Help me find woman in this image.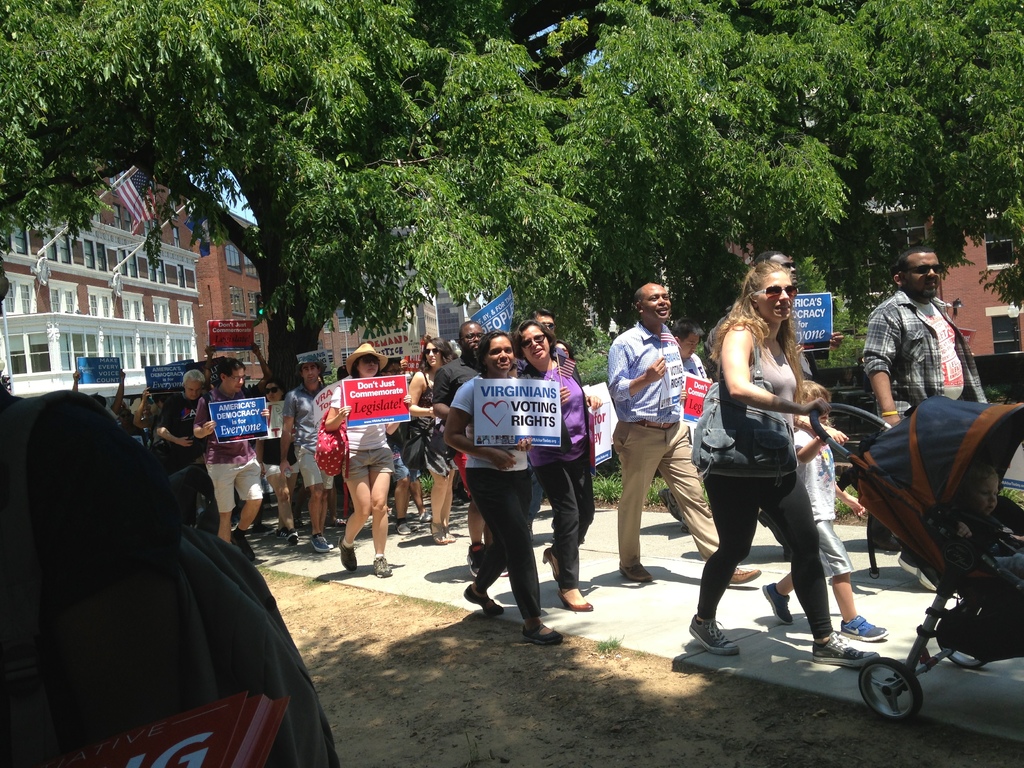
Found it: region(508, 320, 596, 619).
